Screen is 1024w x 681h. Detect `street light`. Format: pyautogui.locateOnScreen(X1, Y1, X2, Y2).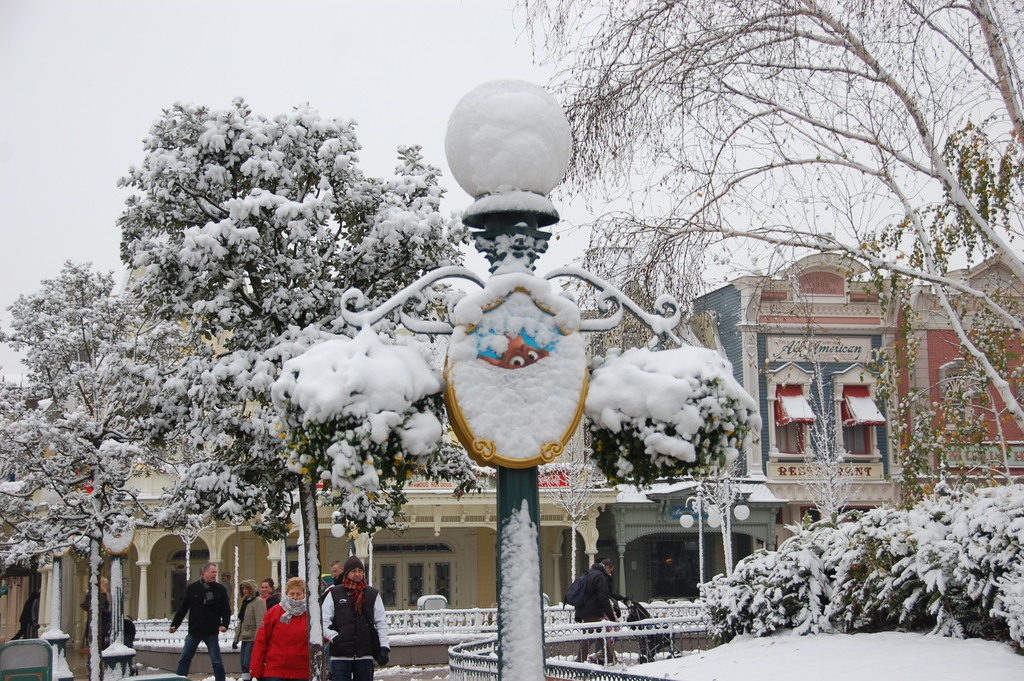
pyautogui.locateOnScreen(19, 511, 79, 680).
